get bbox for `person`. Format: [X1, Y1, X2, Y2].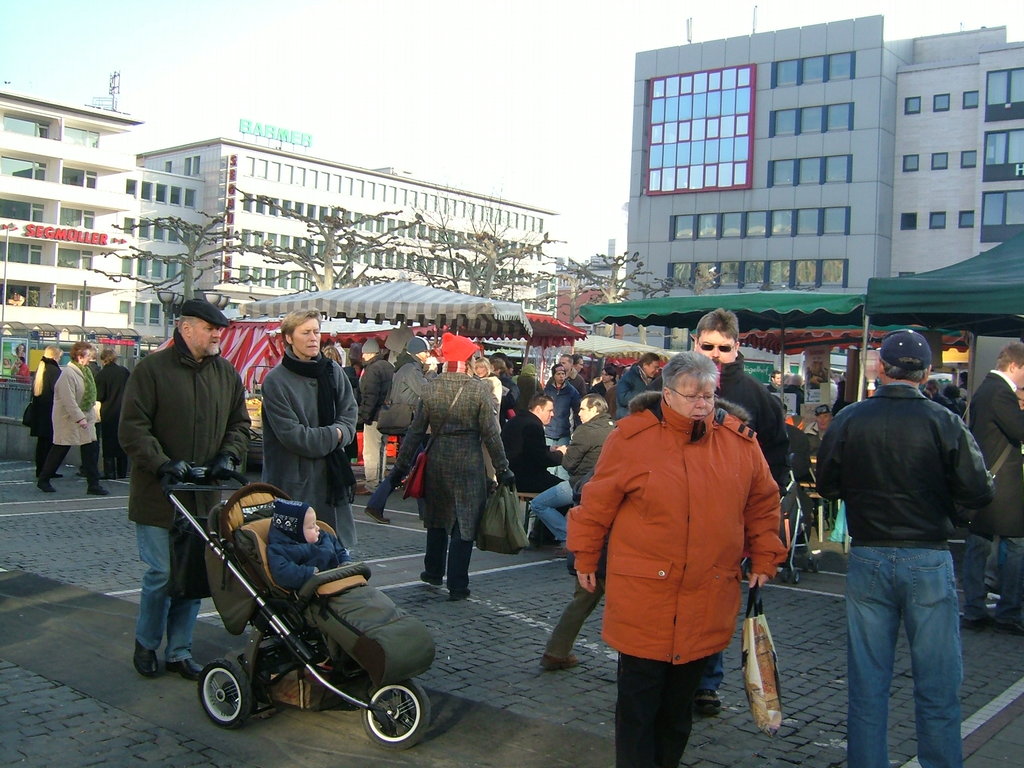
[15, 342, 28, 363].
